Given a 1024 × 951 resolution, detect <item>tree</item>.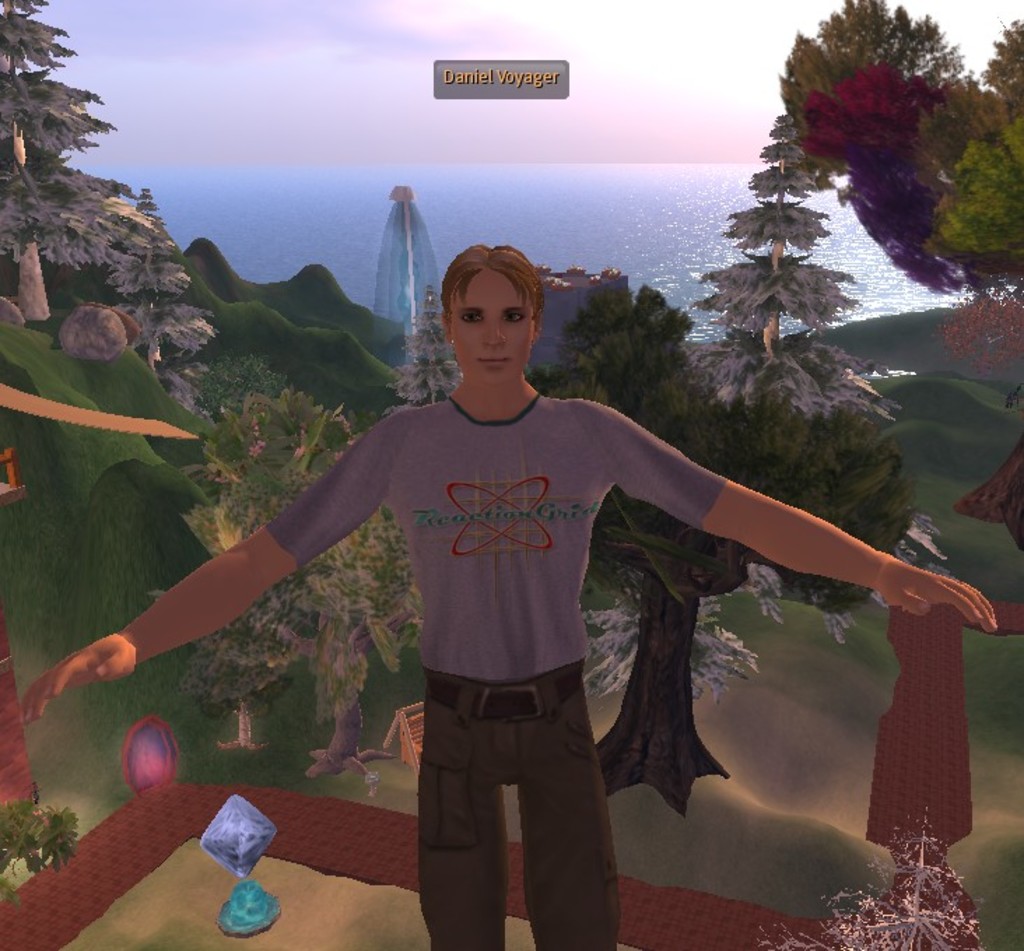
bbox=(711, 71, 906, 448).
